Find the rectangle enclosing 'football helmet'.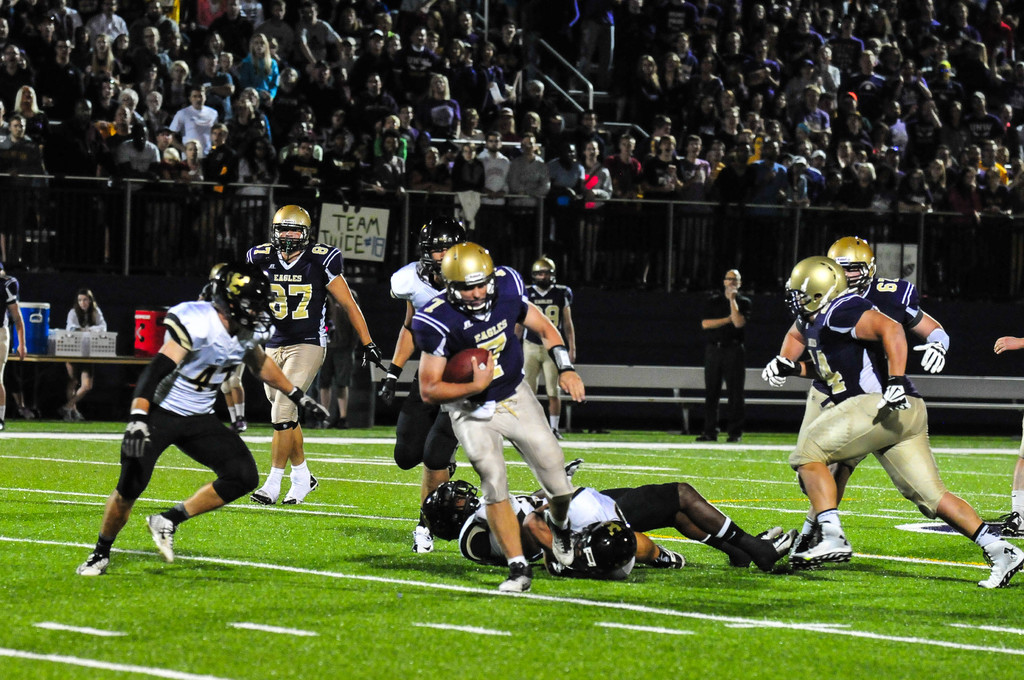
x1=420 y1=469 x2=483 y2=545.
